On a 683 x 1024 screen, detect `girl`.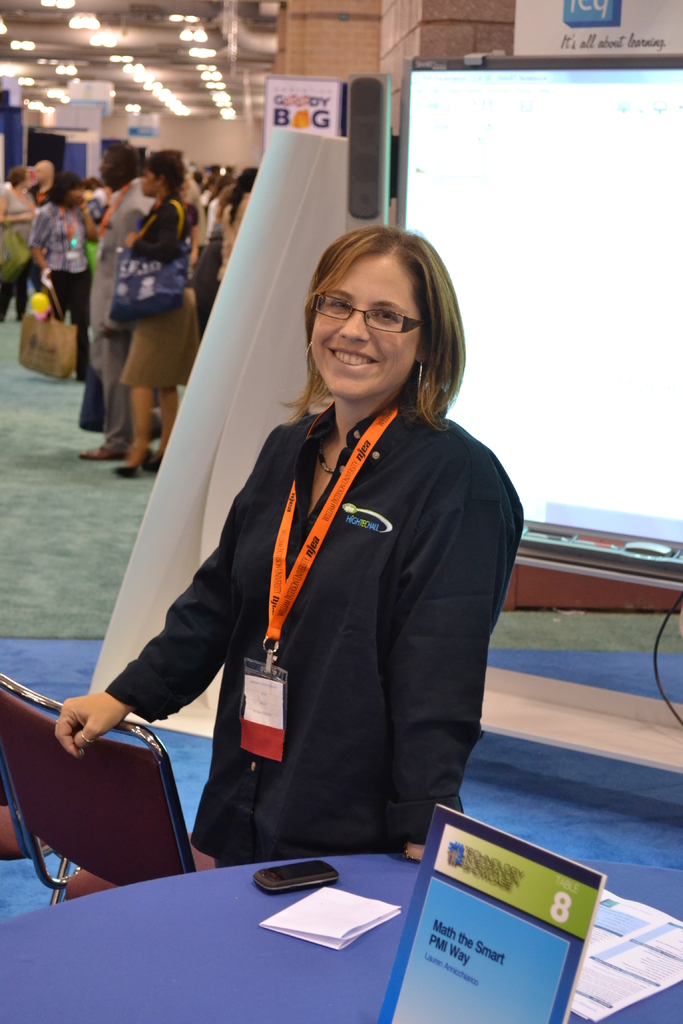
62,228,524,894.
